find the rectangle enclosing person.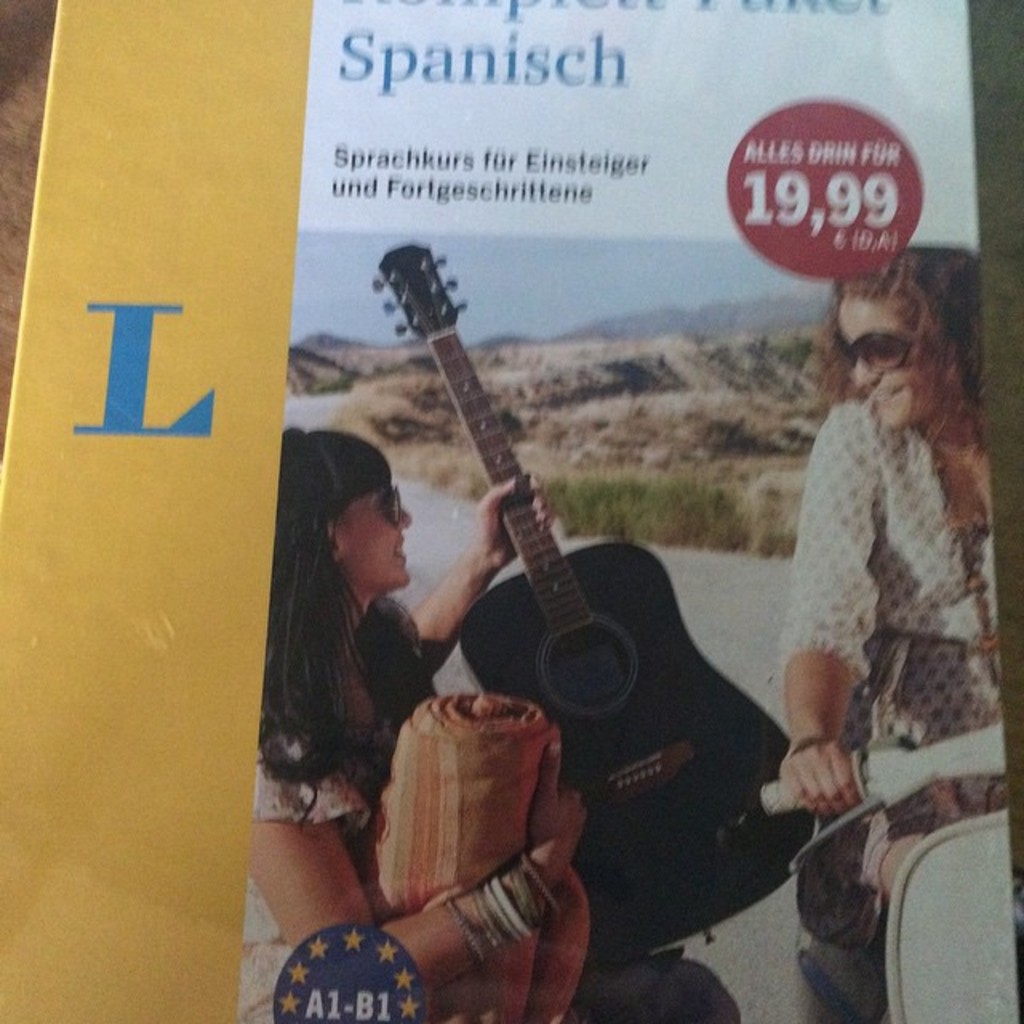
rect(238, 424, 734, 1022).
